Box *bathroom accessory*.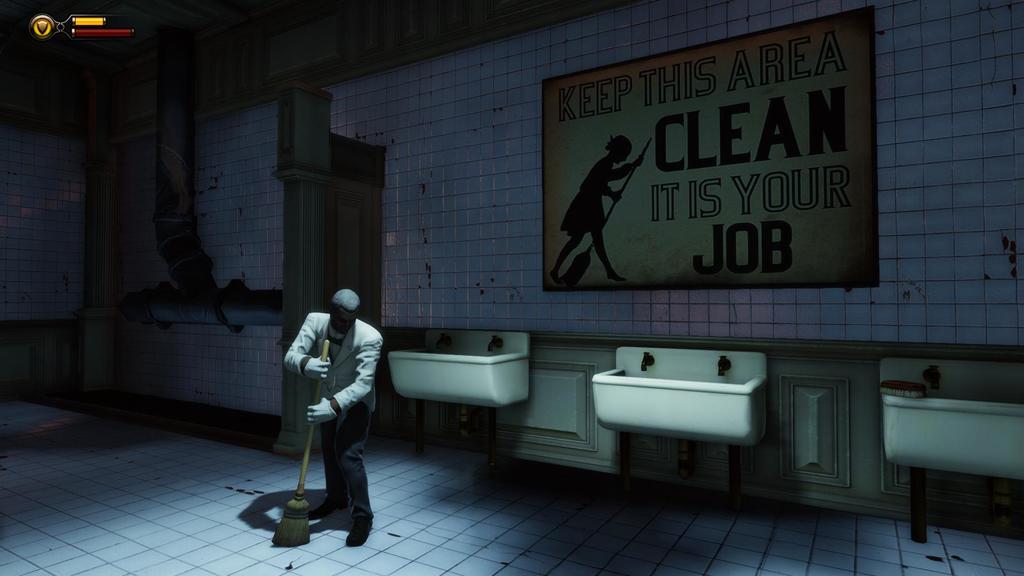
[717, 356, 732, 376].
